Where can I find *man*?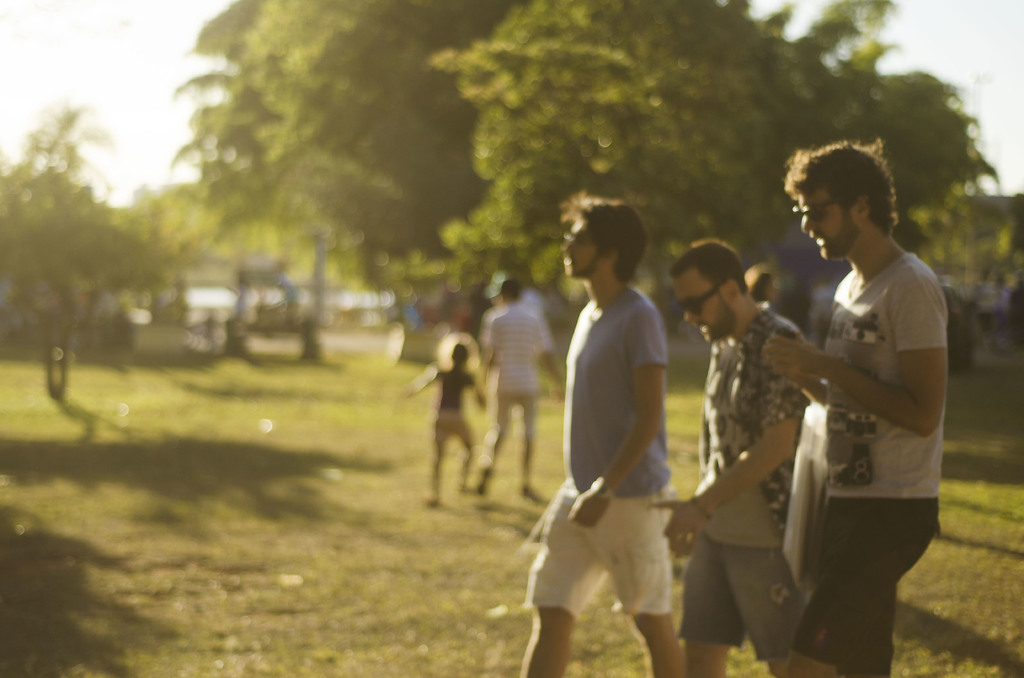
You can find it at <region>519, 167, 708, 677</region>.
